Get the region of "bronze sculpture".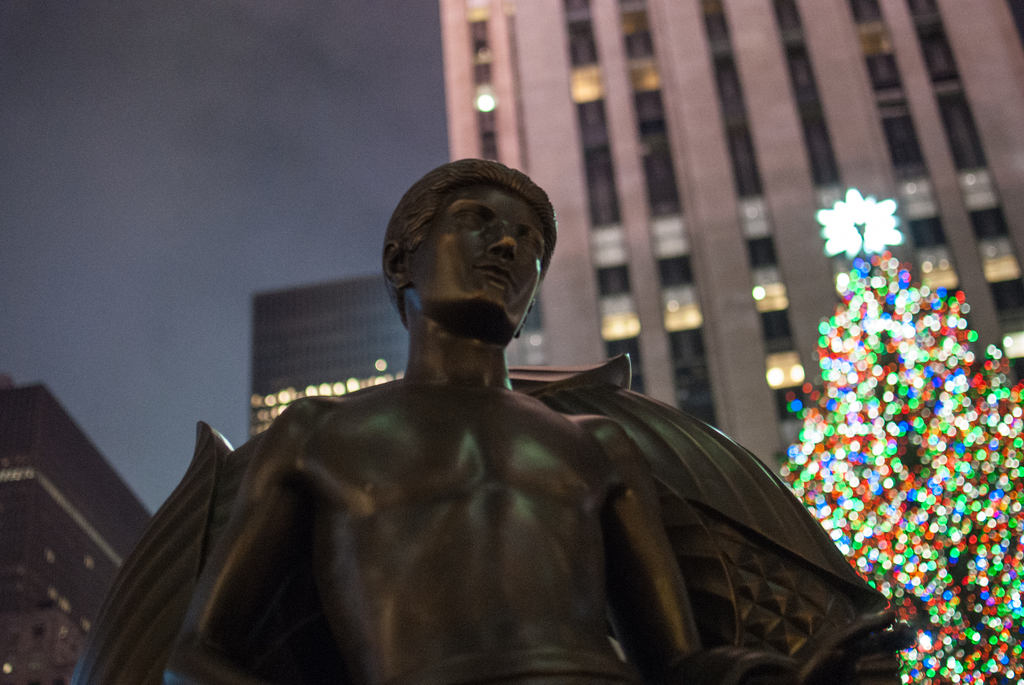
crop(147, 159, 863, 684).
